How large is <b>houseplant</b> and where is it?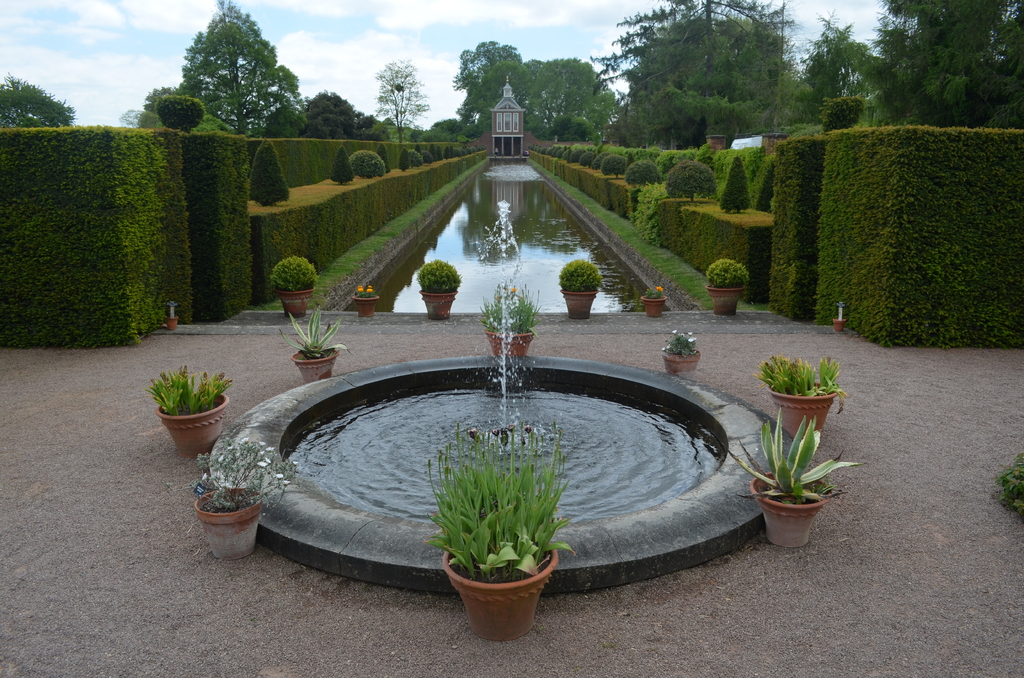
Bounding box: x1=637, y1=286, x2=666, y2=316.
